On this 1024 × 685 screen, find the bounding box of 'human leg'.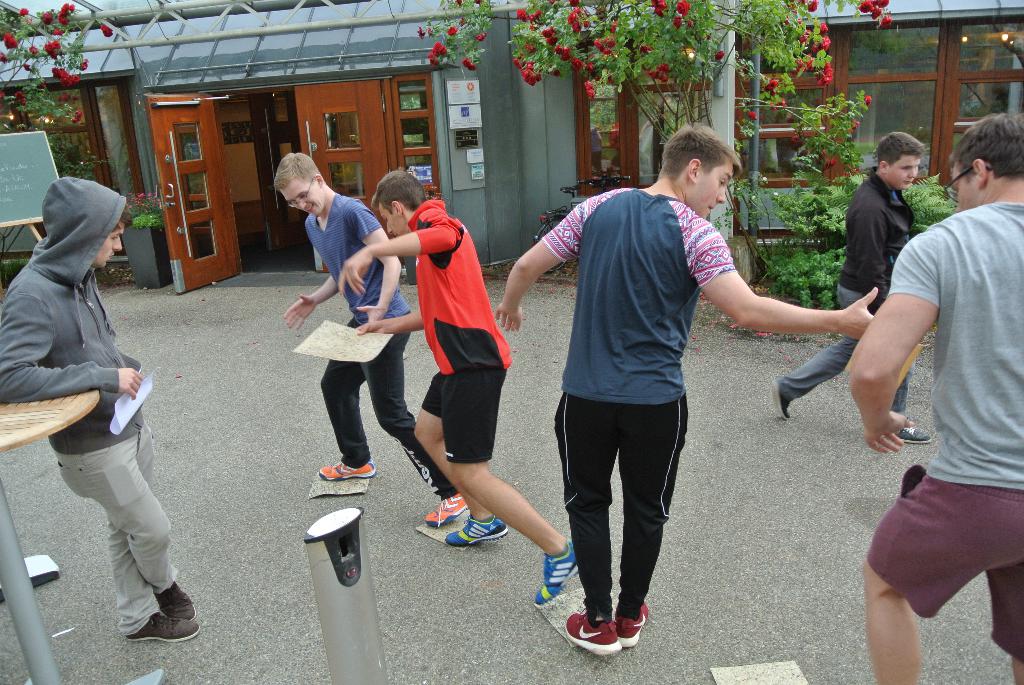
Bounding box: box(416, 370, 514, 549).
